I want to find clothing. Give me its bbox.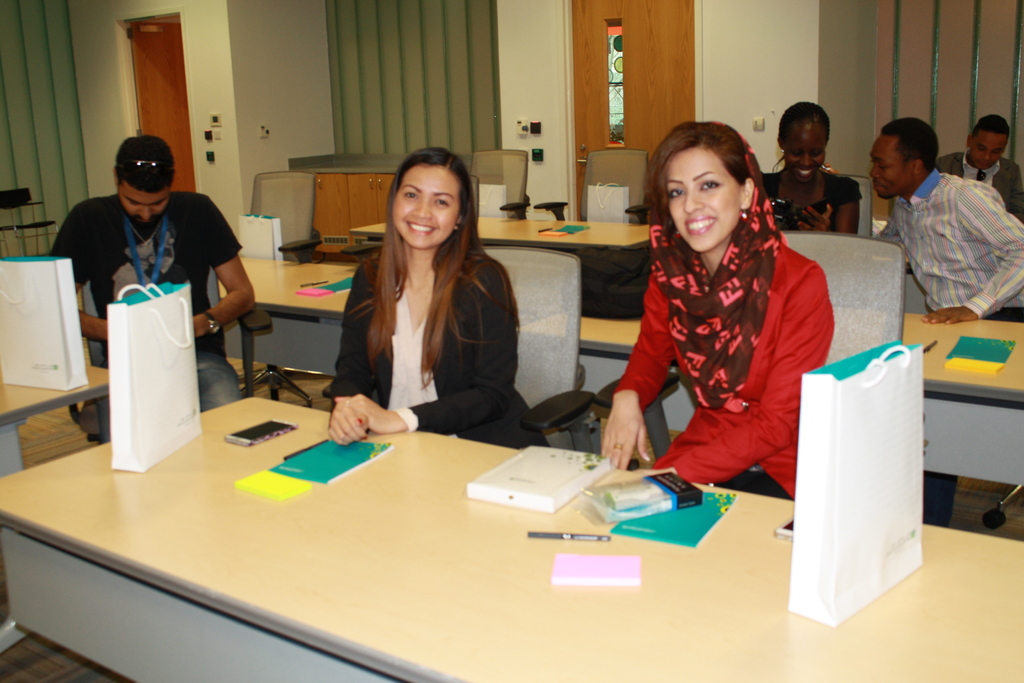
[left=603, top=164, right=848, bottom=521].
